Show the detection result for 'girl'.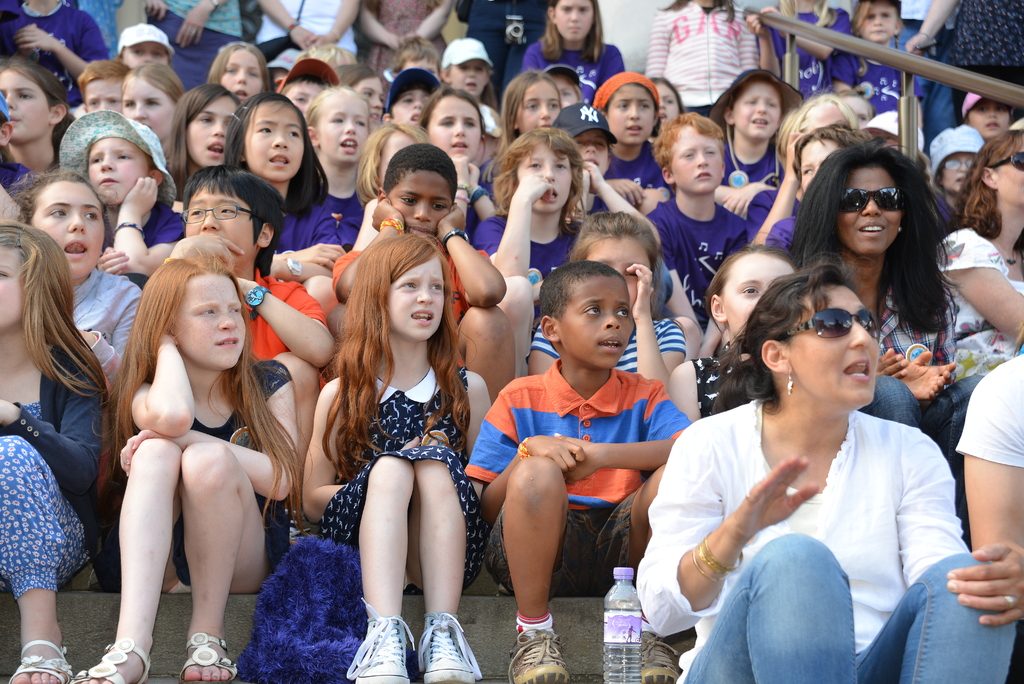
205, 29, 271, 111.
